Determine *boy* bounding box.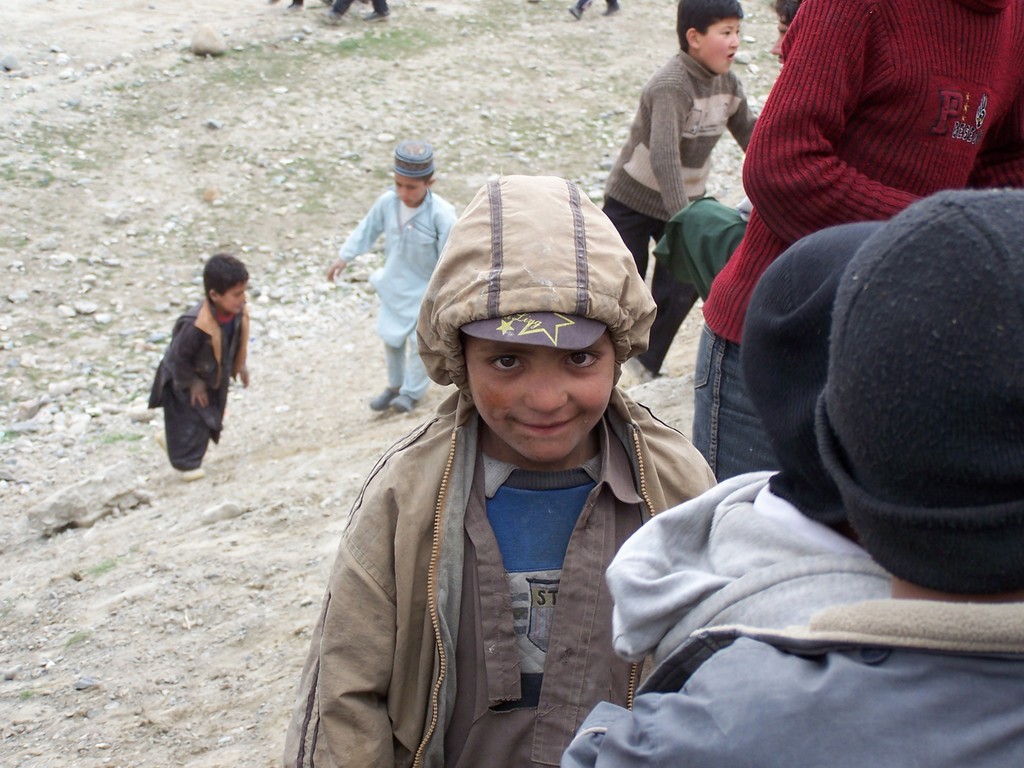
Determined: pyautogui.locateOnScreen(599, 0, 761, 372).
